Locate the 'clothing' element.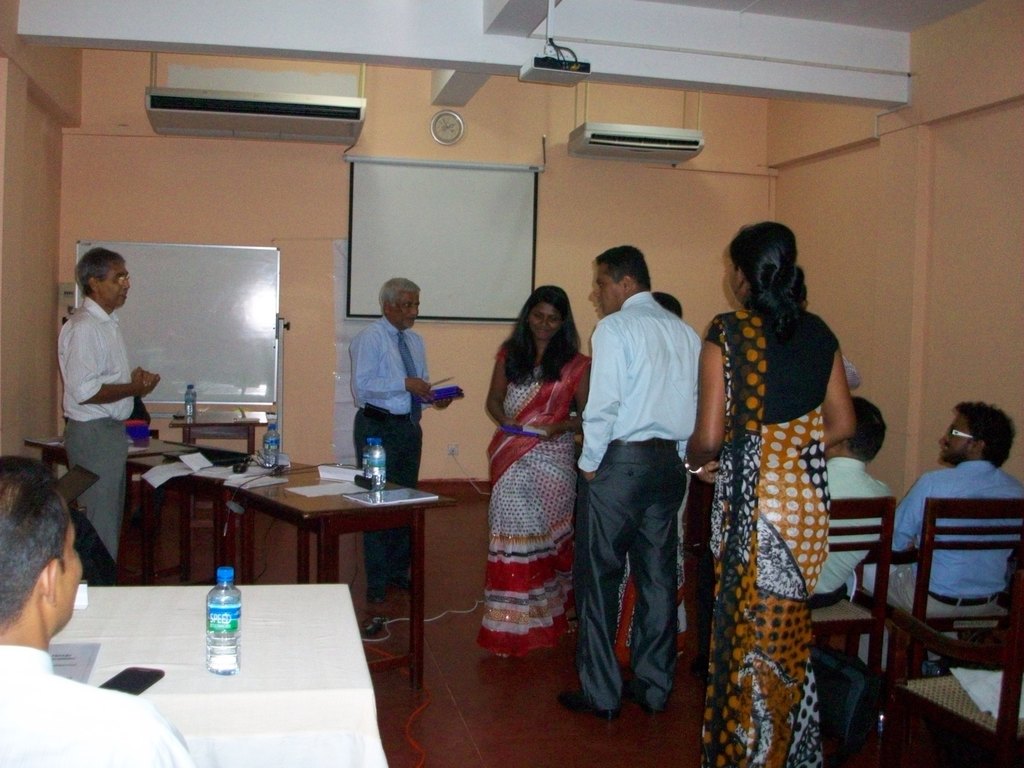
Element bbox: locate(867, 460, 1023, 621).
